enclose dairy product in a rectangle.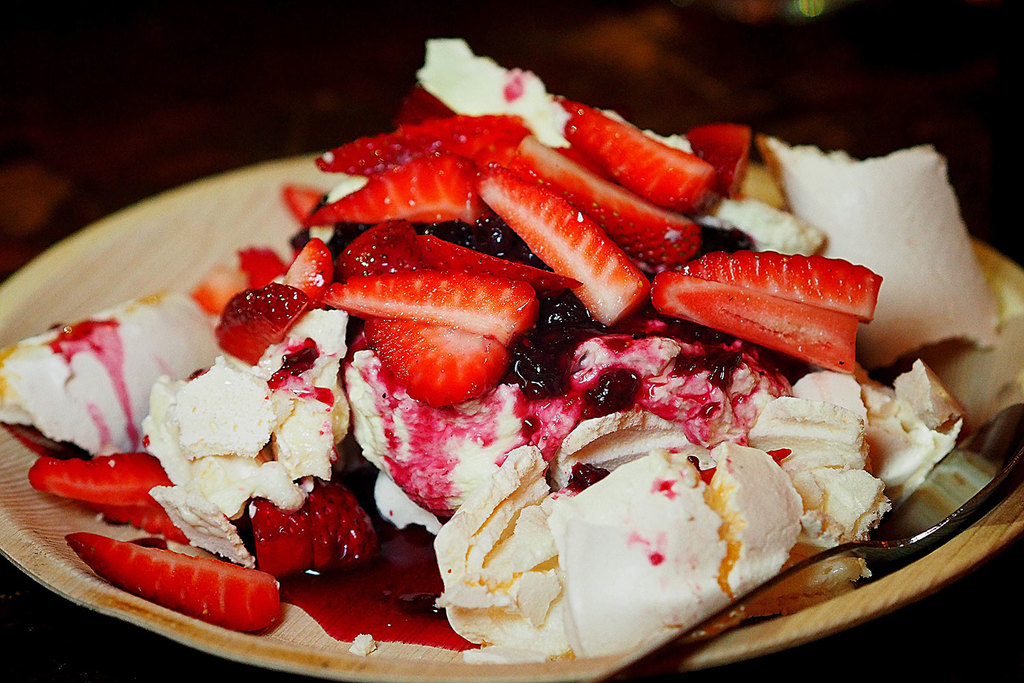
rect(341, 354, 534, 494).
